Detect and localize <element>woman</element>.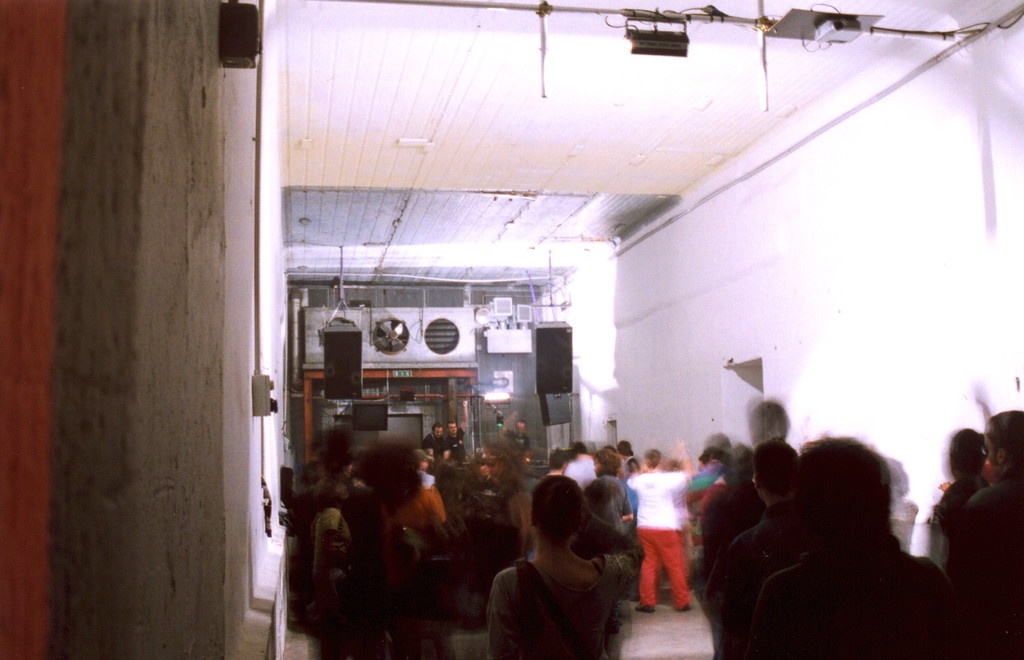
Localized at x1=490 y1=474 x2=632 y2=659.
